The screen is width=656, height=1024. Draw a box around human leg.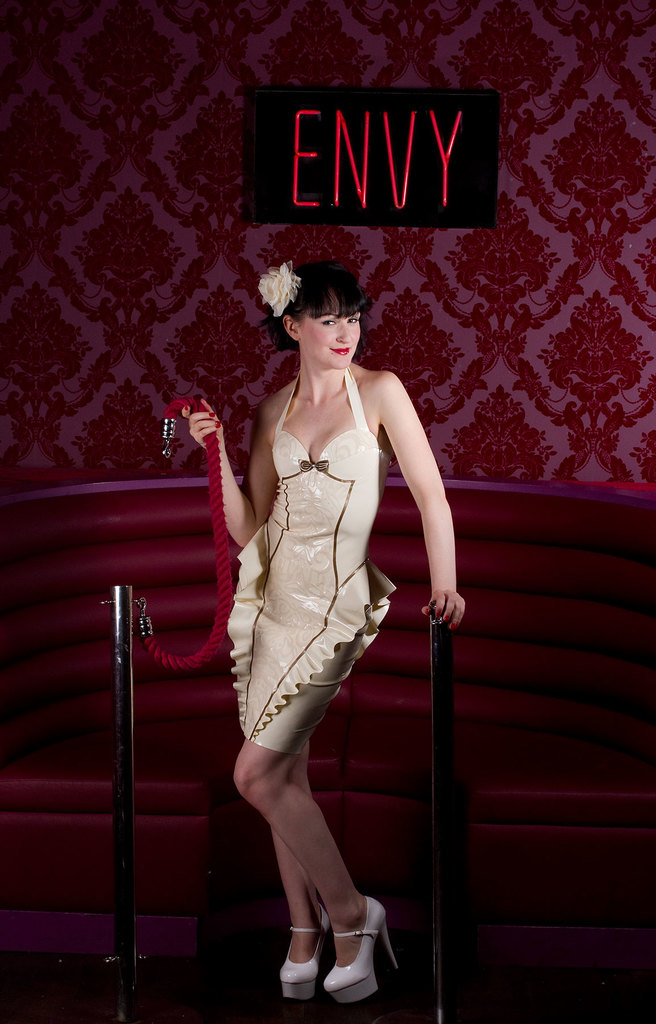
x1=241, y1=619, x2=308, y2=989.
